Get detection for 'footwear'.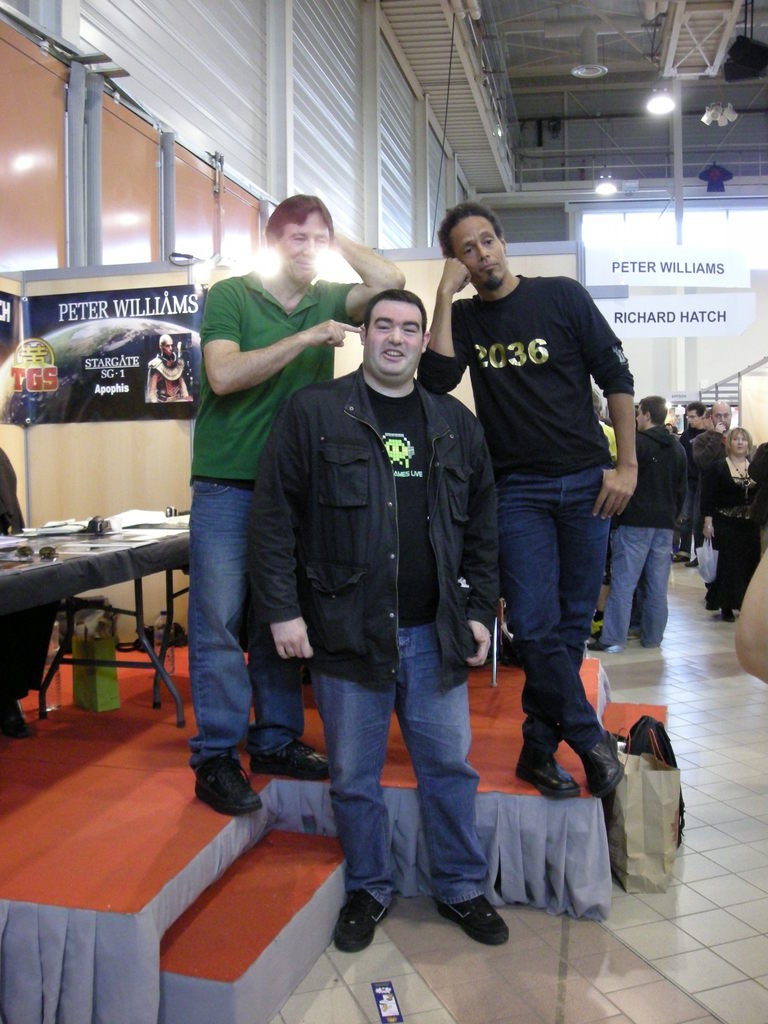
Detection: <bbox>633, 622, 659, 645</bbox>.
